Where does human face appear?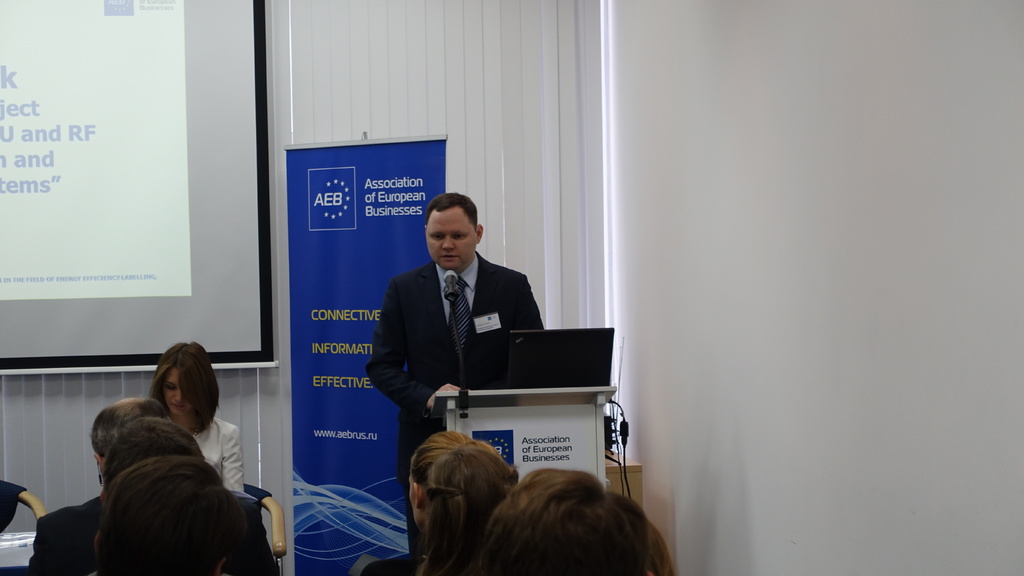
Appears at BBox(425, 206, 479, 271).
